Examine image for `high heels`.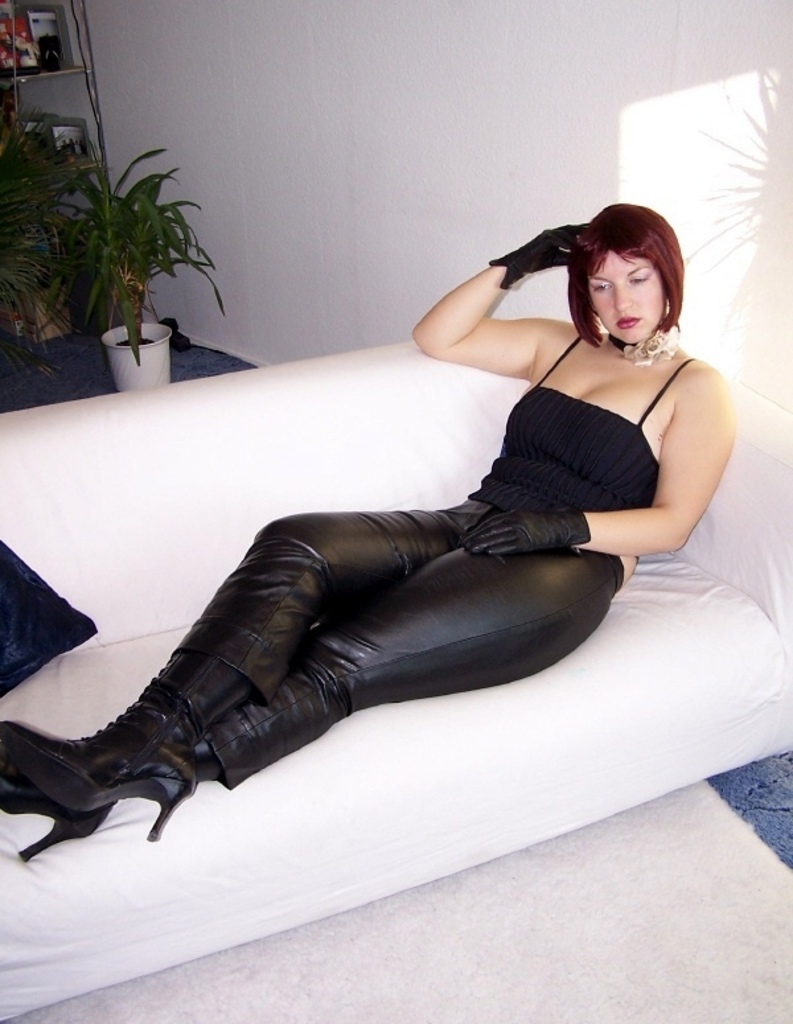
Examination result: (0,721,198,840).
